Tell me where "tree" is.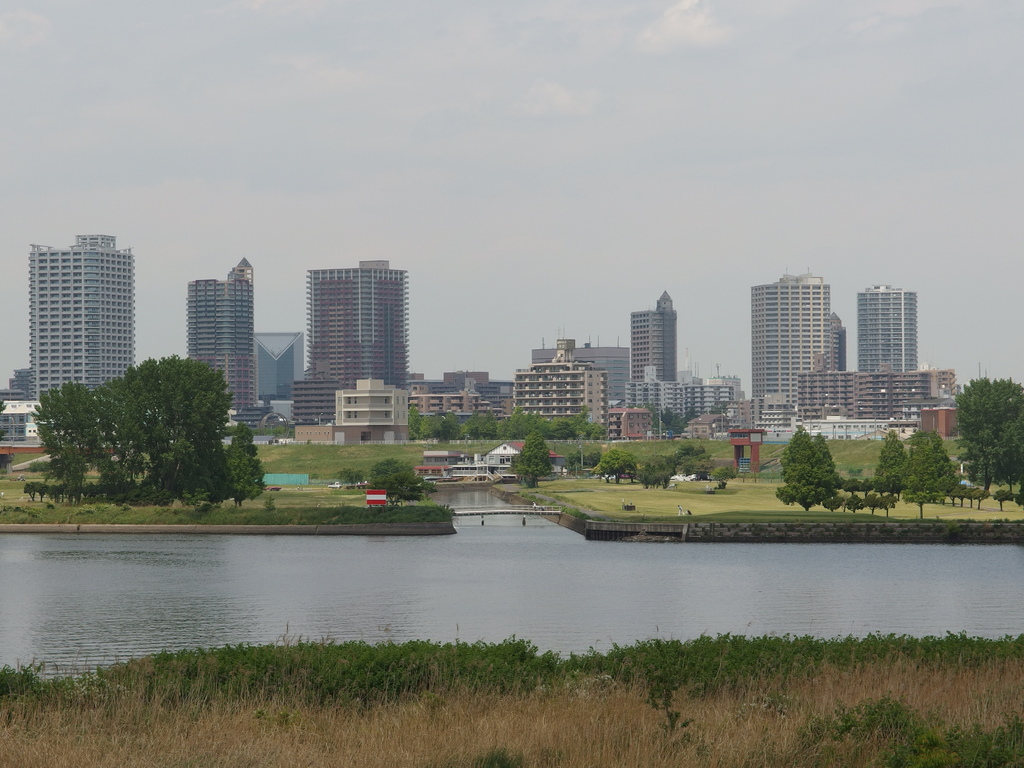
"tree" is at detection(368, 451, 431, 503).
